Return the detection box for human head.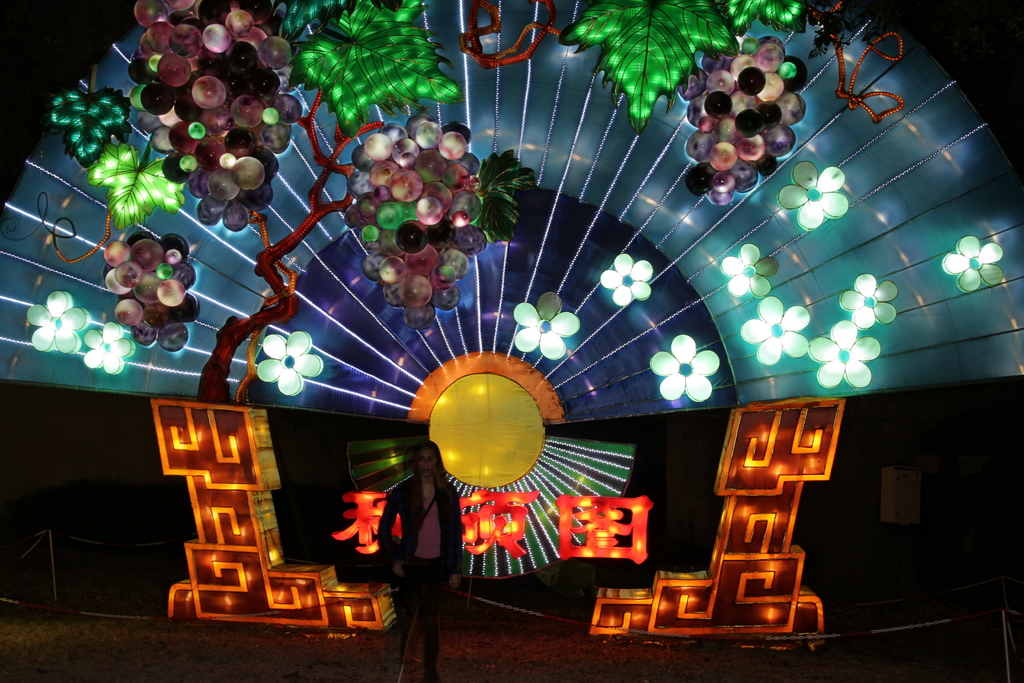
left=410, top=440, right=443, bottom=477.
